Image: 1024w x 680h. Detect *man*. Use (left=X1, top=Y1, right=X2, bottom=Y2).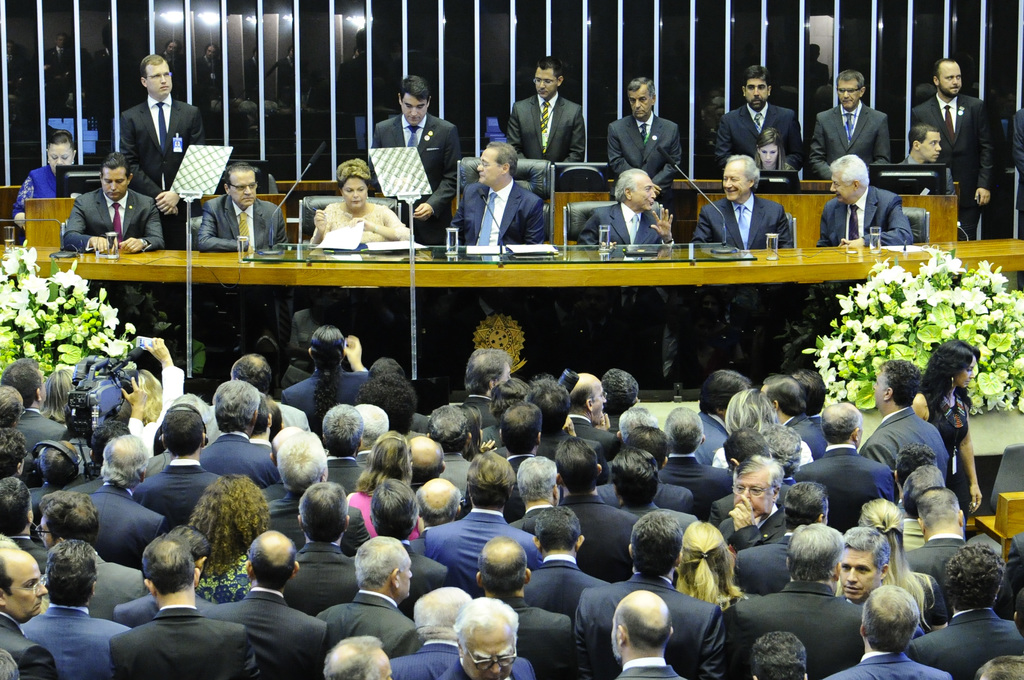
(left=207, top=352, right=311, bottom=438).
